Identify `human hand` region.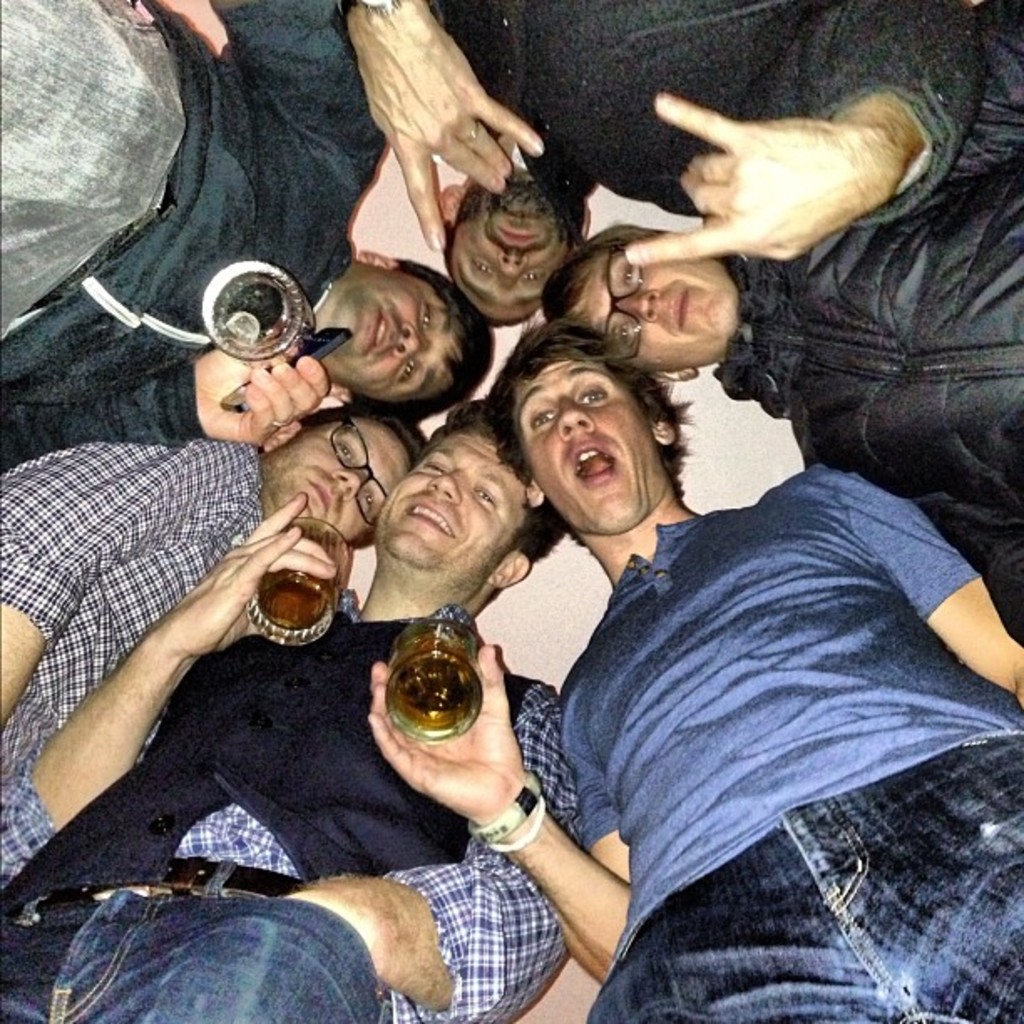
Region: crop(368, 644, 530, 828).
